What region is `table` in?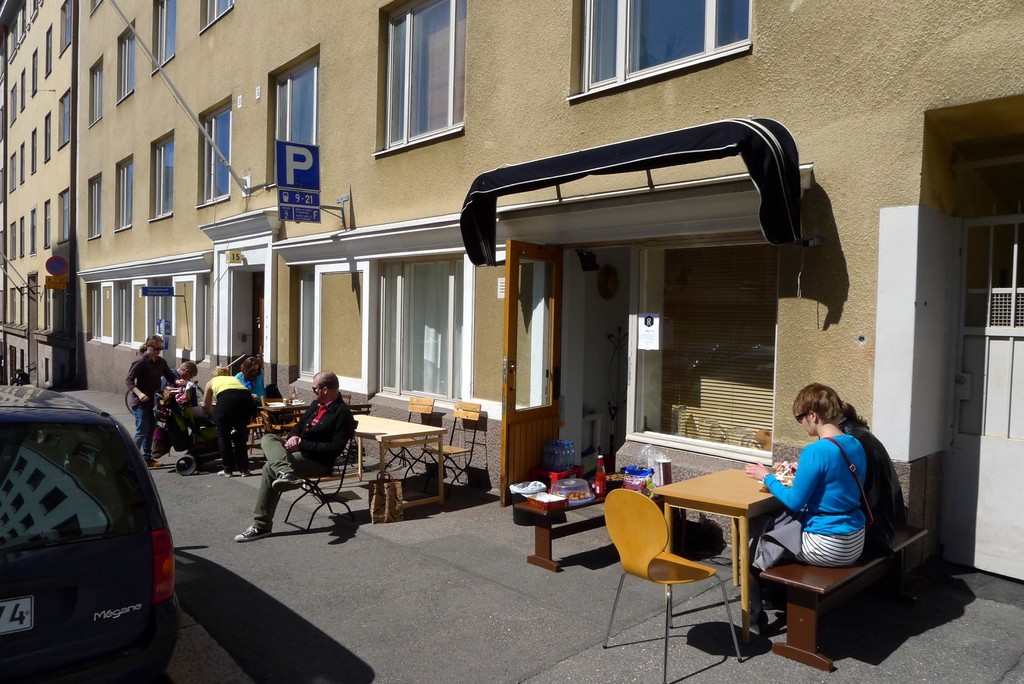
select_region(346, 405, 450, 517).
